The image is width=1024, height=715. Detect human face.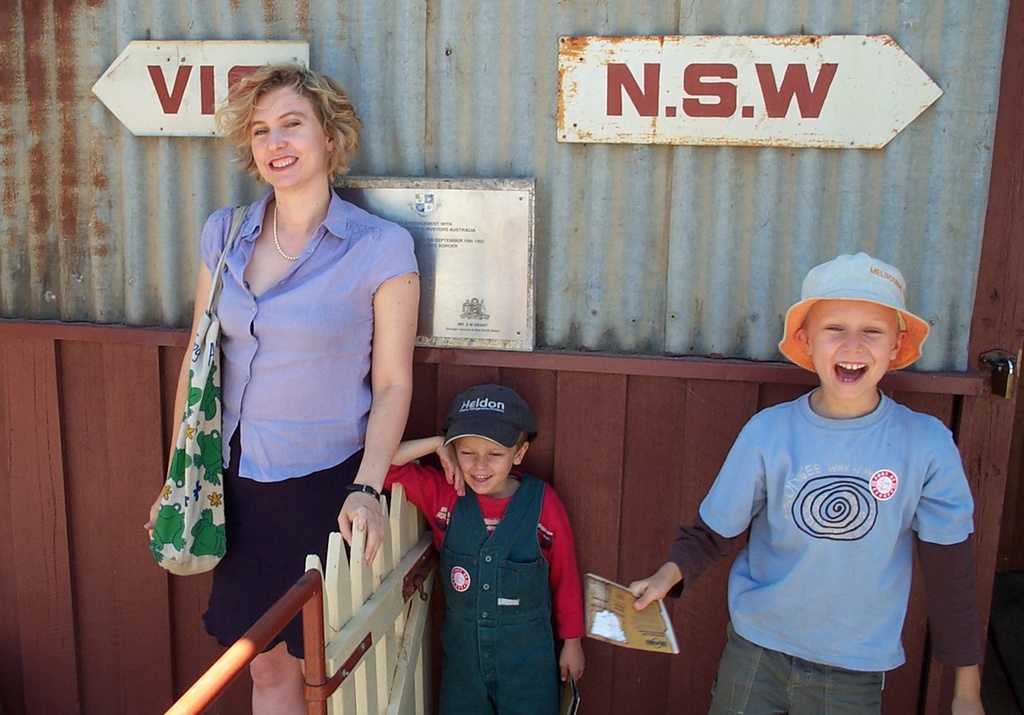
Detection: bbox(449, 433, 514, 494).
